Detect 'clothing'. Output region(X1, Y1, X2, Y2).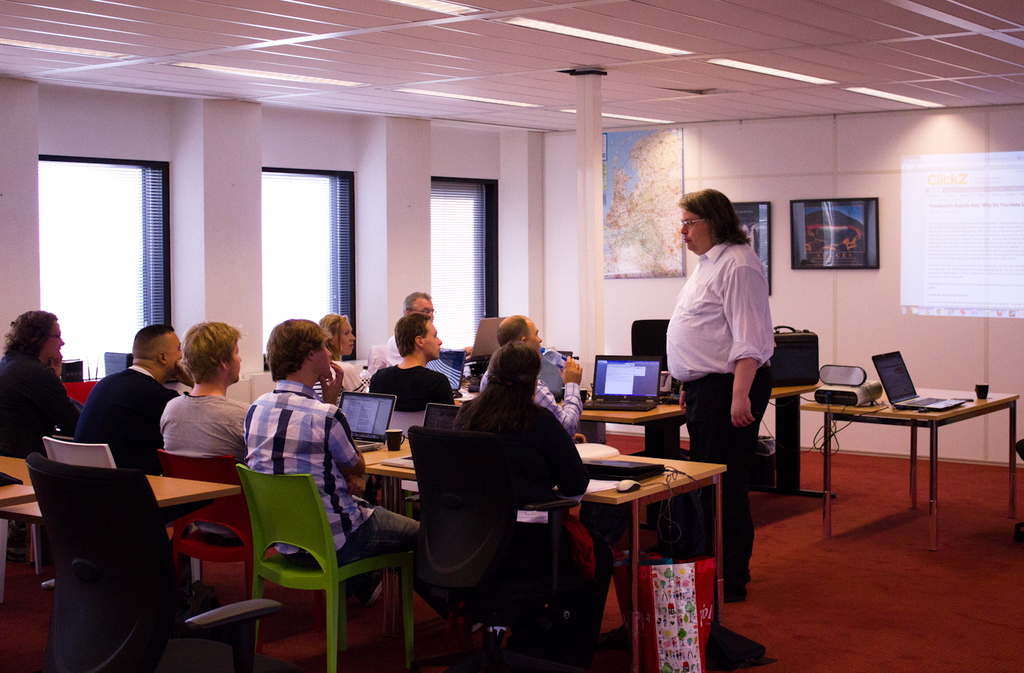
region(387, 336, 432, 363).
